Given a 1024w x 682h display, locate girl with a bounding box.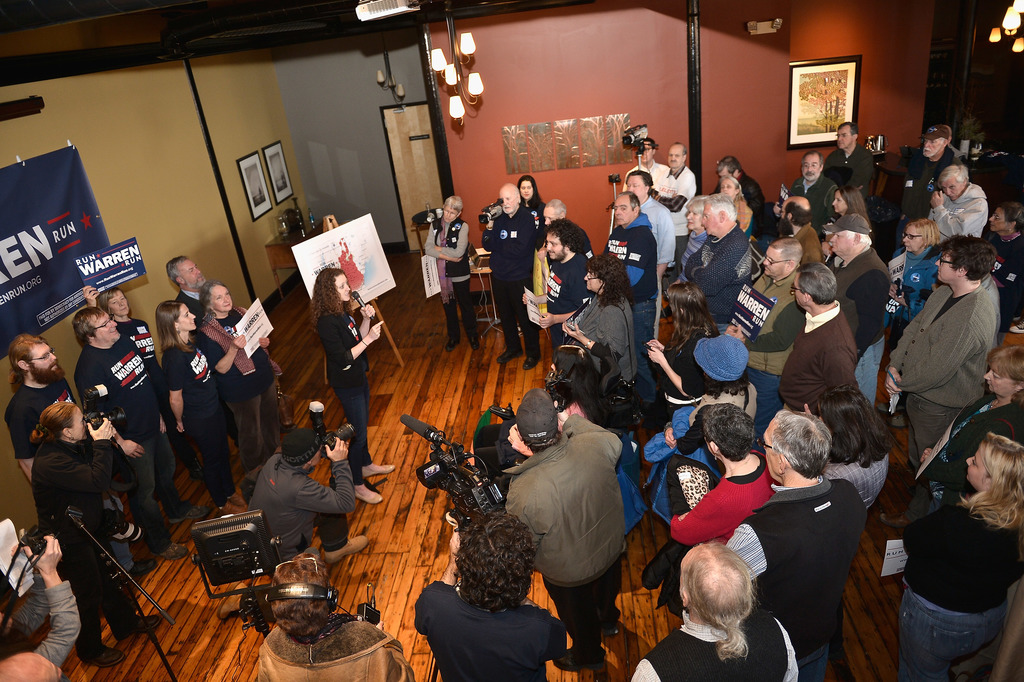
Located: <bbox>159, 305, 240, 507</bbox>.
